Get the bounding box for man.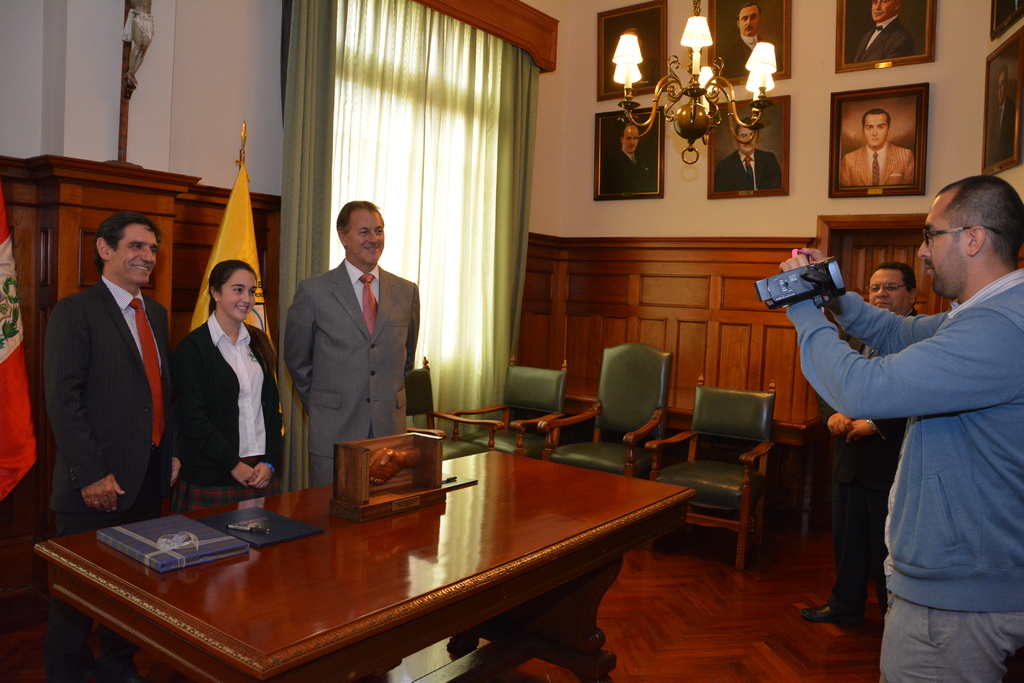
detection(33, 193, 179, 563).
